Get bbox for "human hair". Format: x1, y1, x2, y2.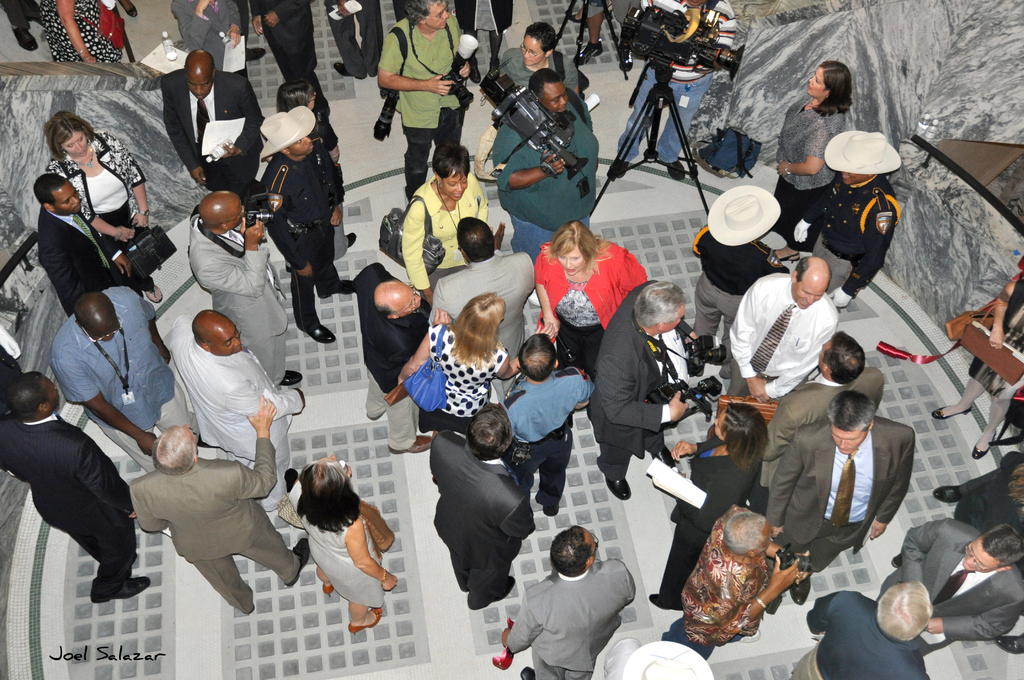
403, 0, 445, 26.
